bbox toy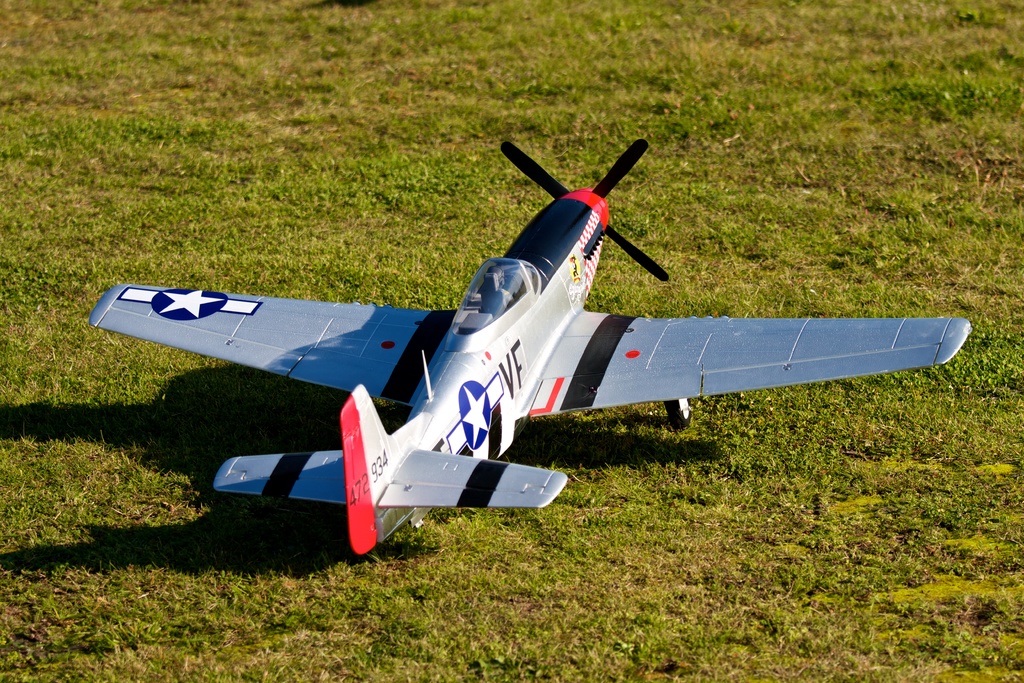
box(81, 130, 982, 567)
